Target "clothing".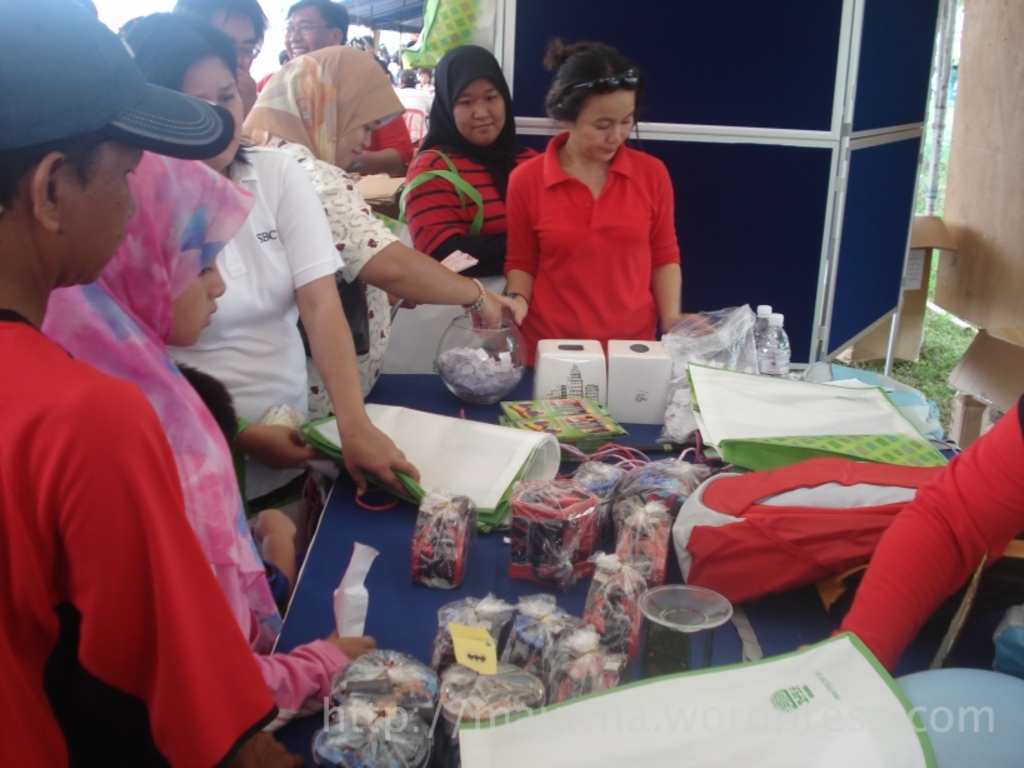
Target region: bbox=[33, 139, 346, 705].
